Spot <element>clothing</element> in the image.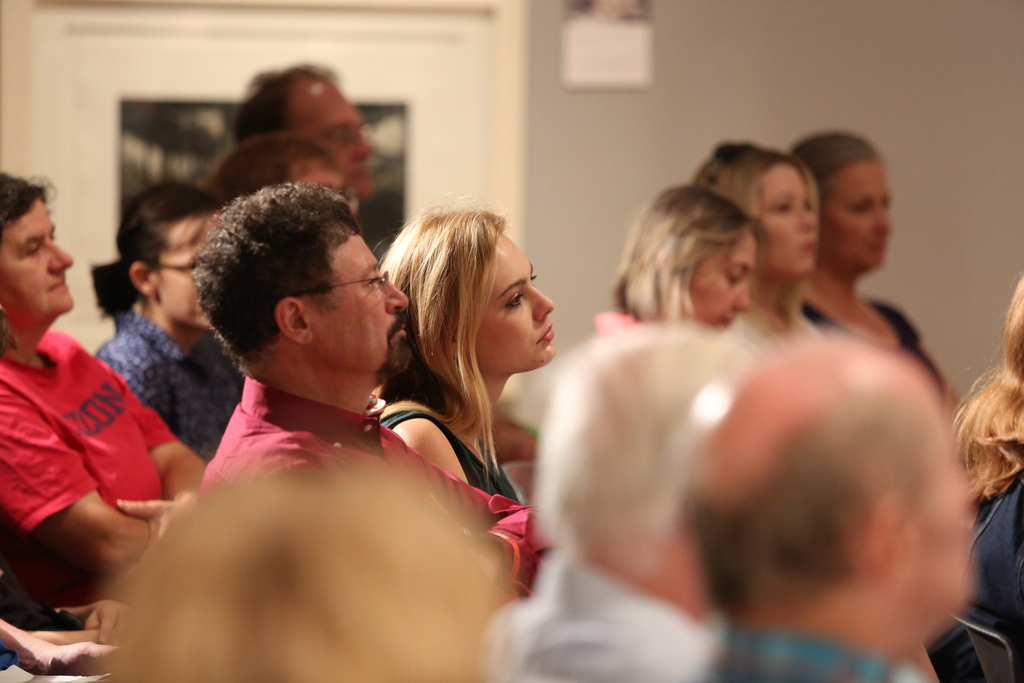
<element>clothing</element> found at crop(588, 307, 648, 345).
